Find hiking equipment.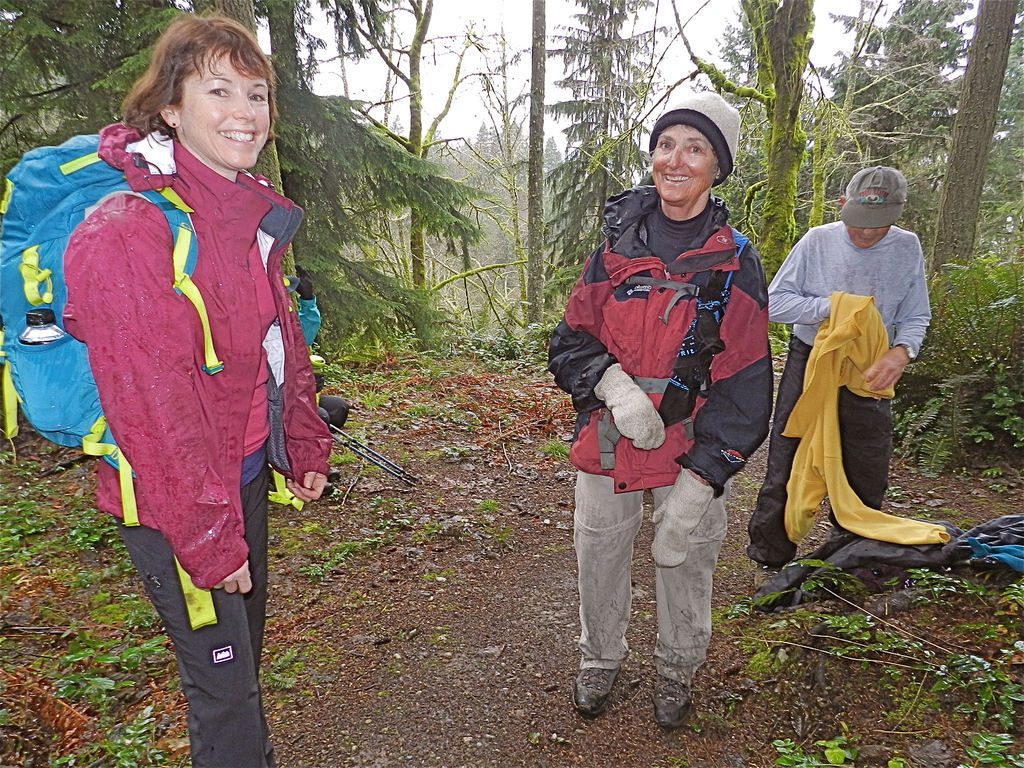
<region>325, 424, 419, 483</region>.
